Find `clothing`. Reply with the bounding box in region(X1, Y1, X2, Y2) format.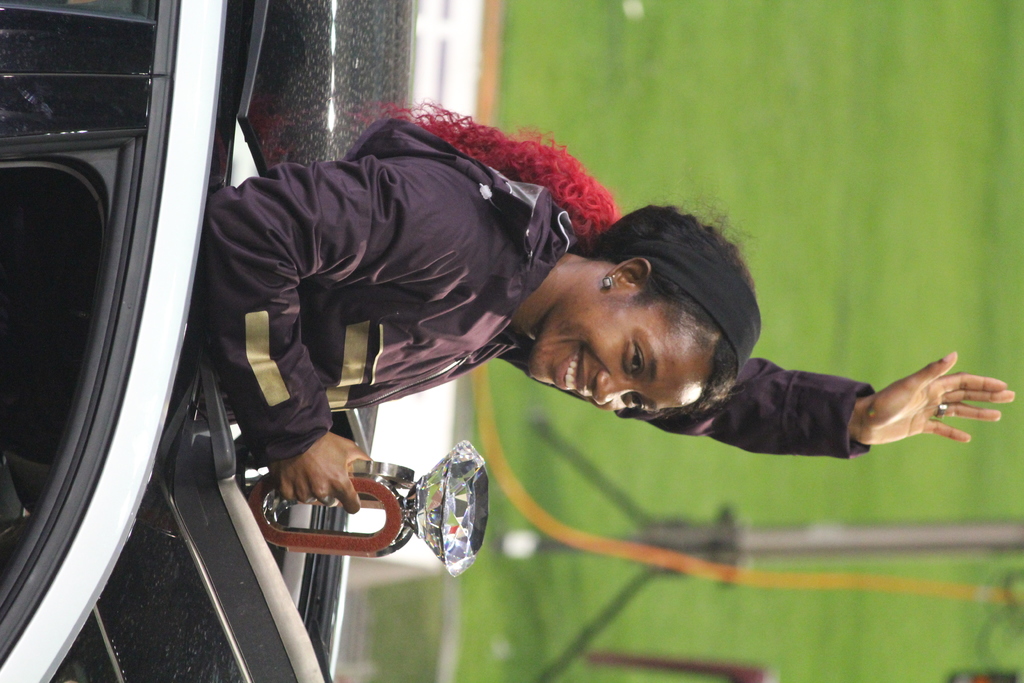
region(185, 99, 880, 479).
